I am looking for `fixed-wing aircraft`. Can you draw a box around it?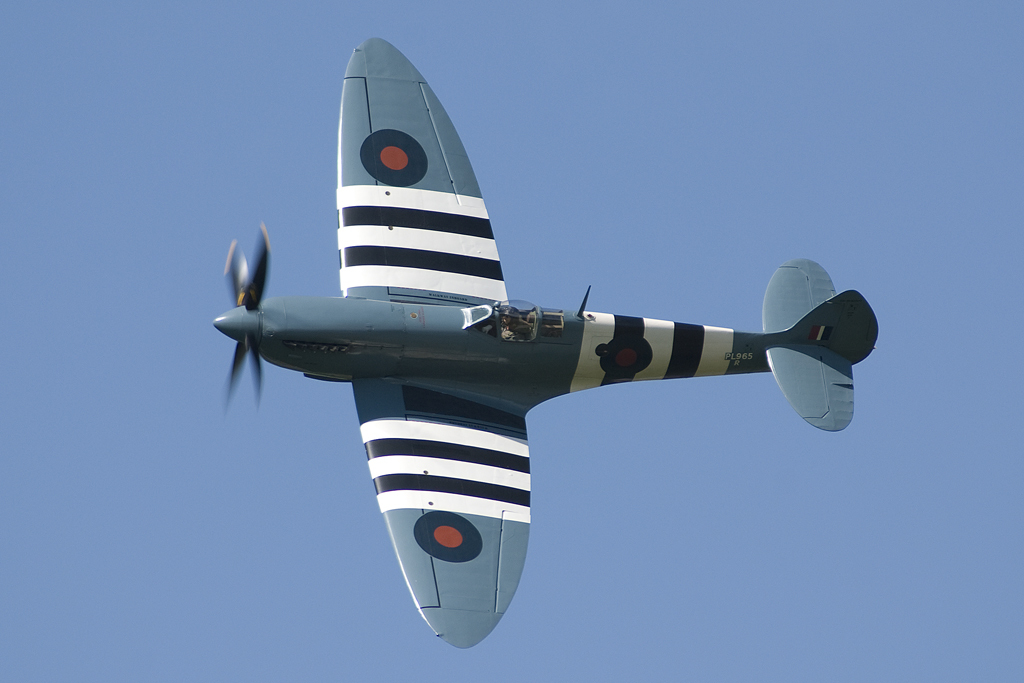
Sure, the bounding box is region(212, 33, 883, 648).
